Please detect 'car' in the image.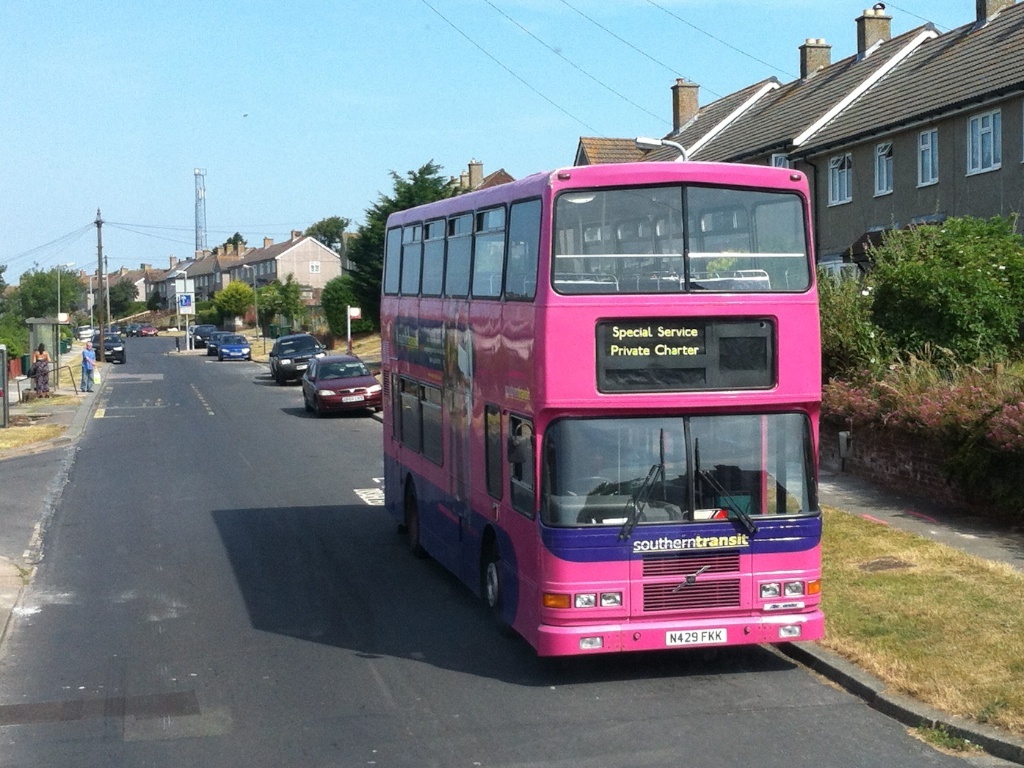
<region>207, 332, 227, 356</region>.
